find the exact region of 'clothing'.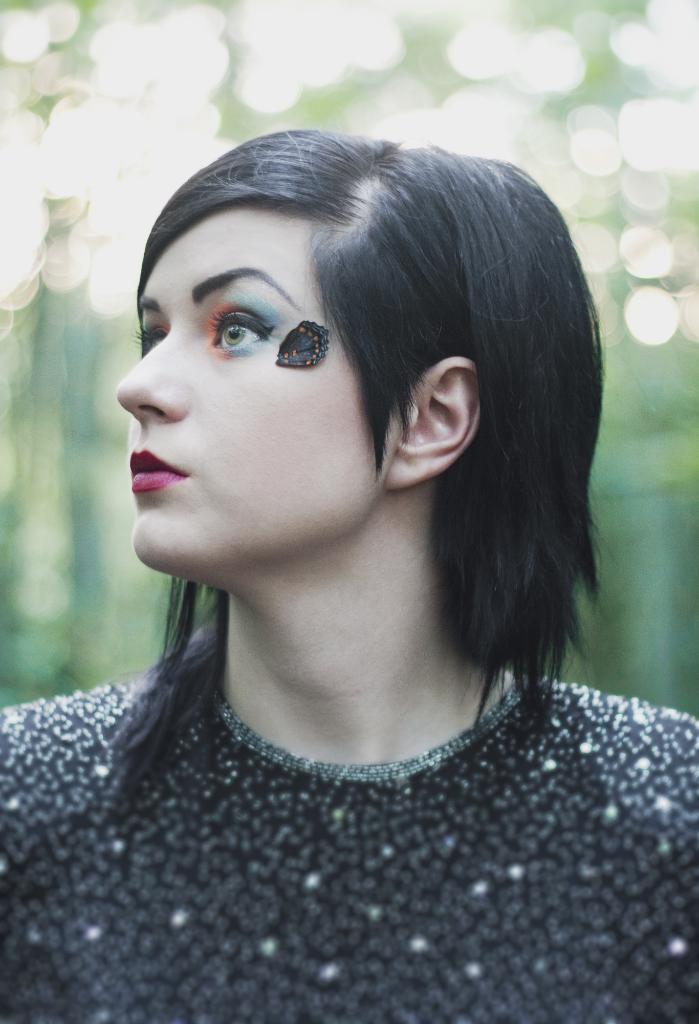
Exact region: <bbox>0, 653, 698, 952</bbox>.
